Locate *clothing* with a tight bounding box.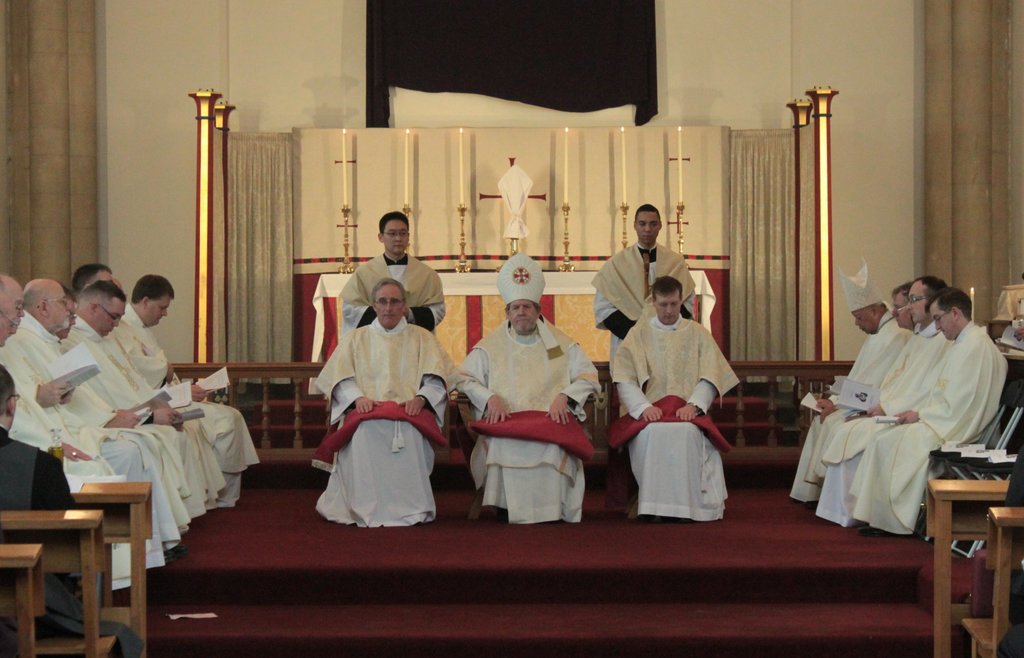
820, 321, 938, 528.
